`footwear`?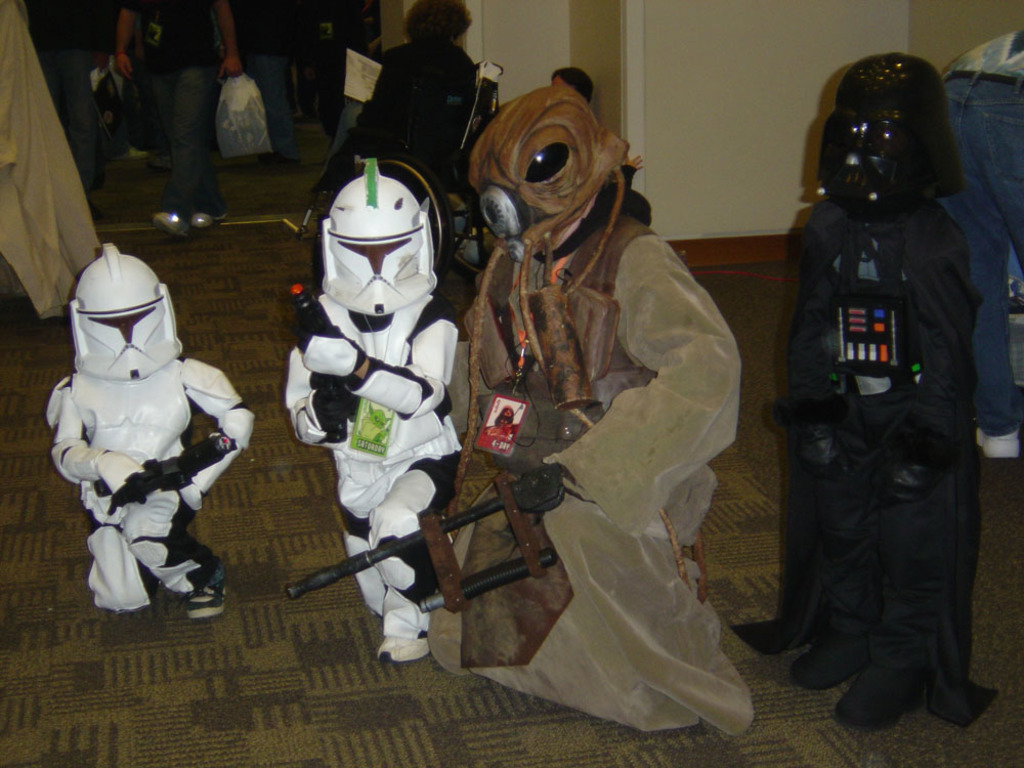
<region>190, 211, 228, 228</region>
